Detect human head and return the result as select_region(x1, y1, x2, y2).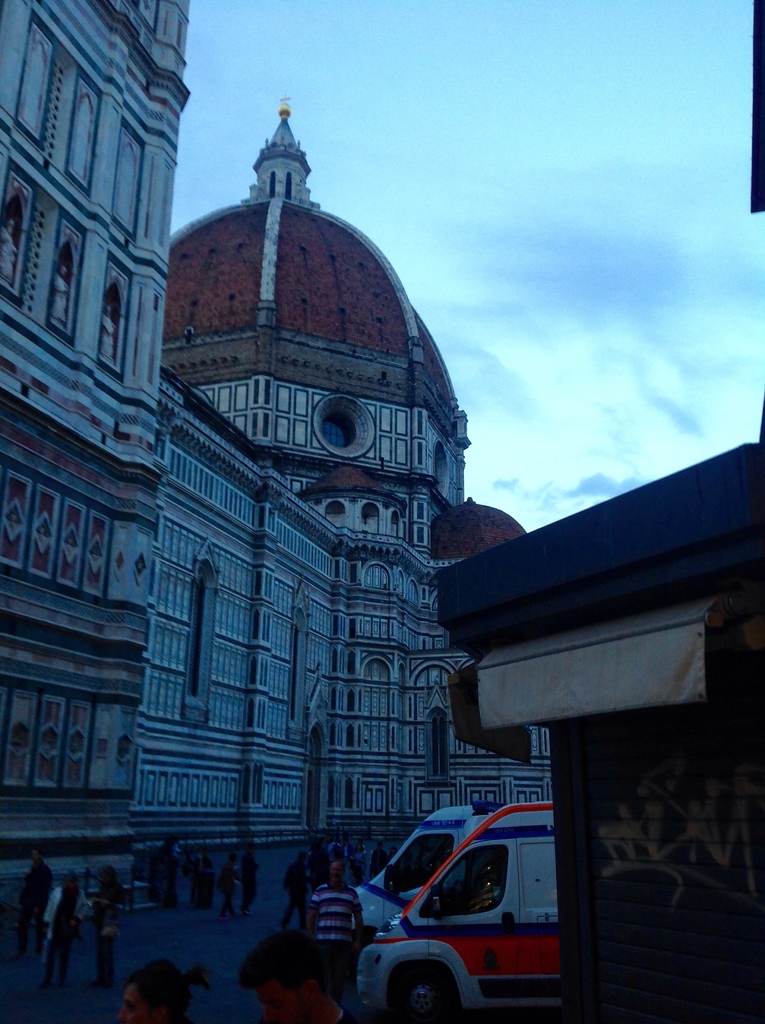
select_region(65, 874, 76, 890).
